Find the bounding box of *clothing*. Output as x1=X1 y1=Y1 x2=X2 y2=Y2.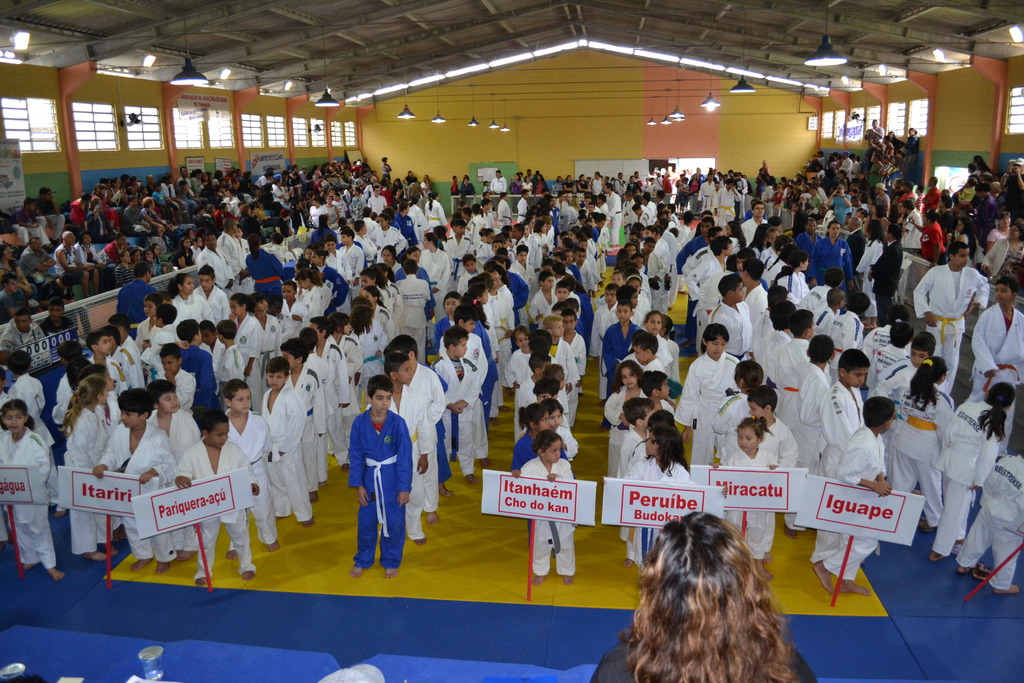
x1=598 y1=325 x2=638 y2=383.
